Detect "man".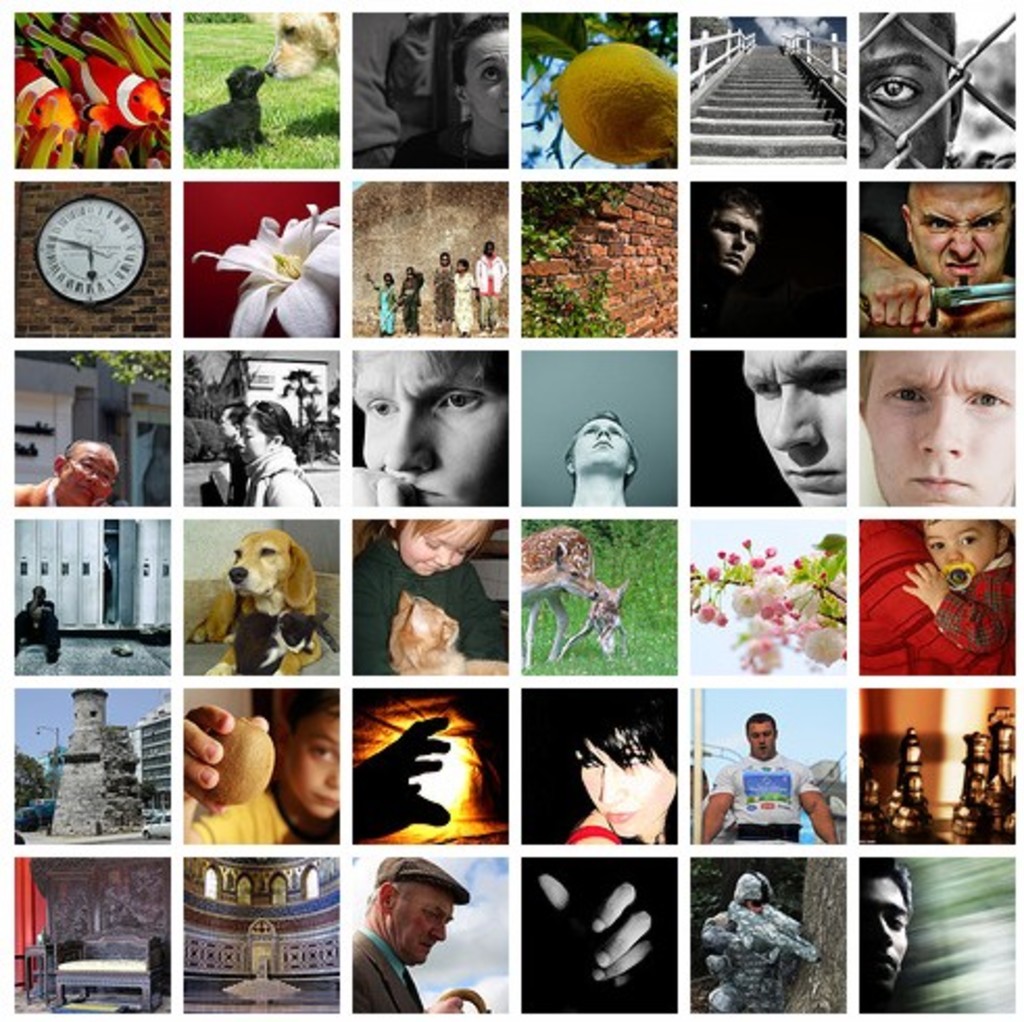
Detected at (left=861, top=175, right=1022, bottom=340).
